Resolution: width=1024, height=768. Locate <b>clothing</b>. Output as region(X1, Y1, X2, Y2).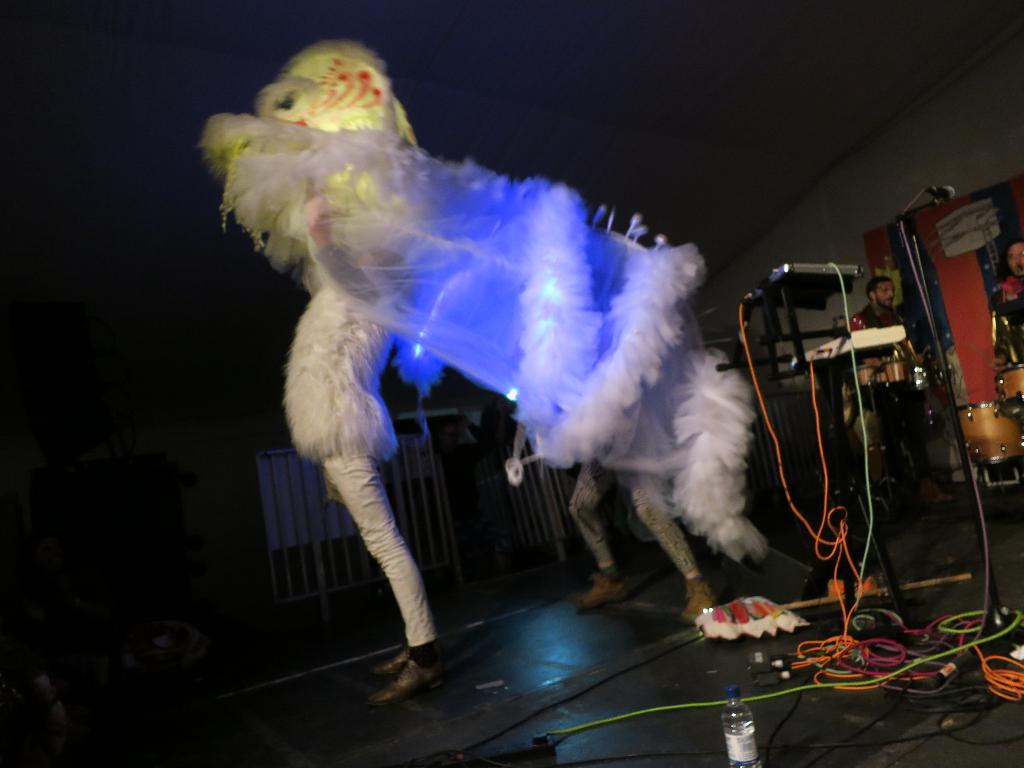
region(979, 270, 1016, 335).
